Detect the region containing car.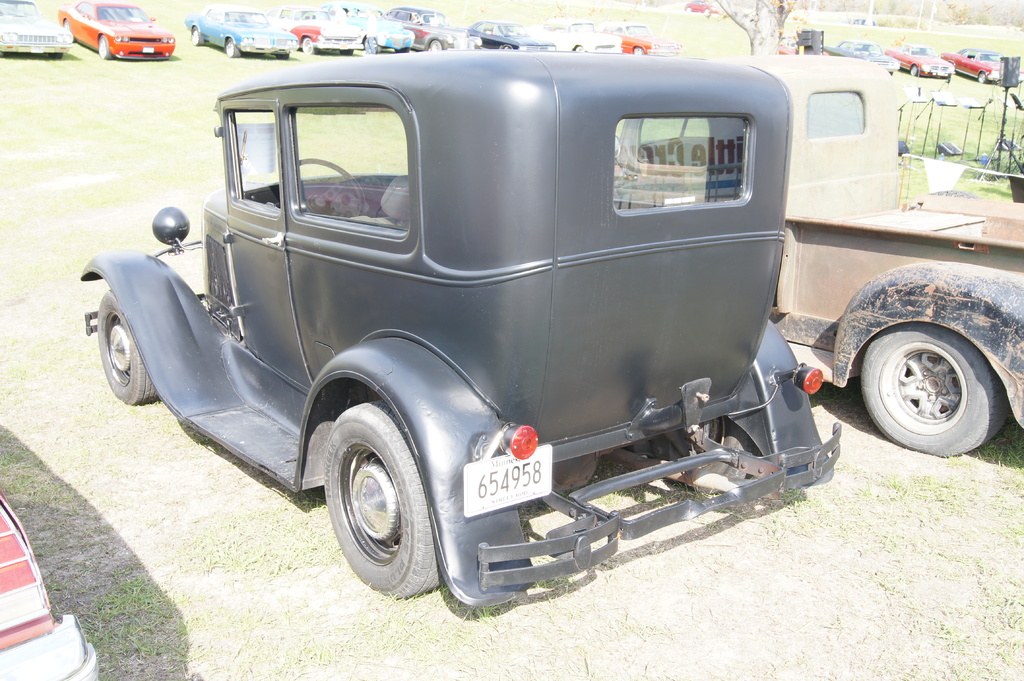
<region>321, 0, 417, 55</region>.
